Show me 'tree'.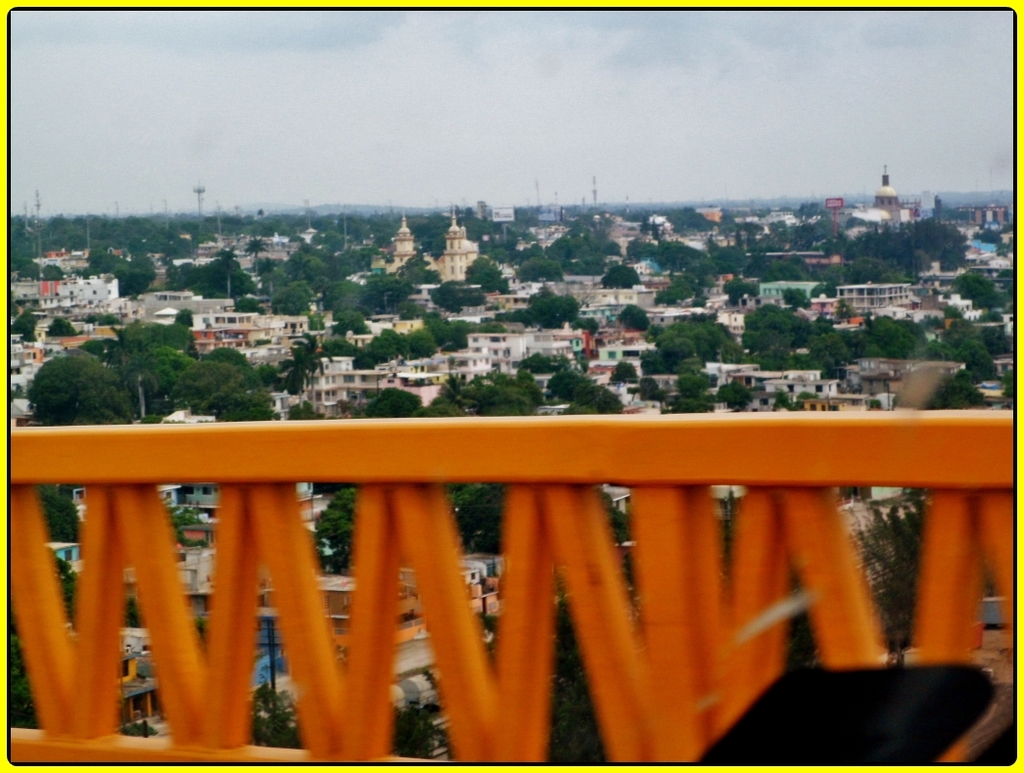
'tree' is here: x1=731, y1=265, x2=755, y2=307.
